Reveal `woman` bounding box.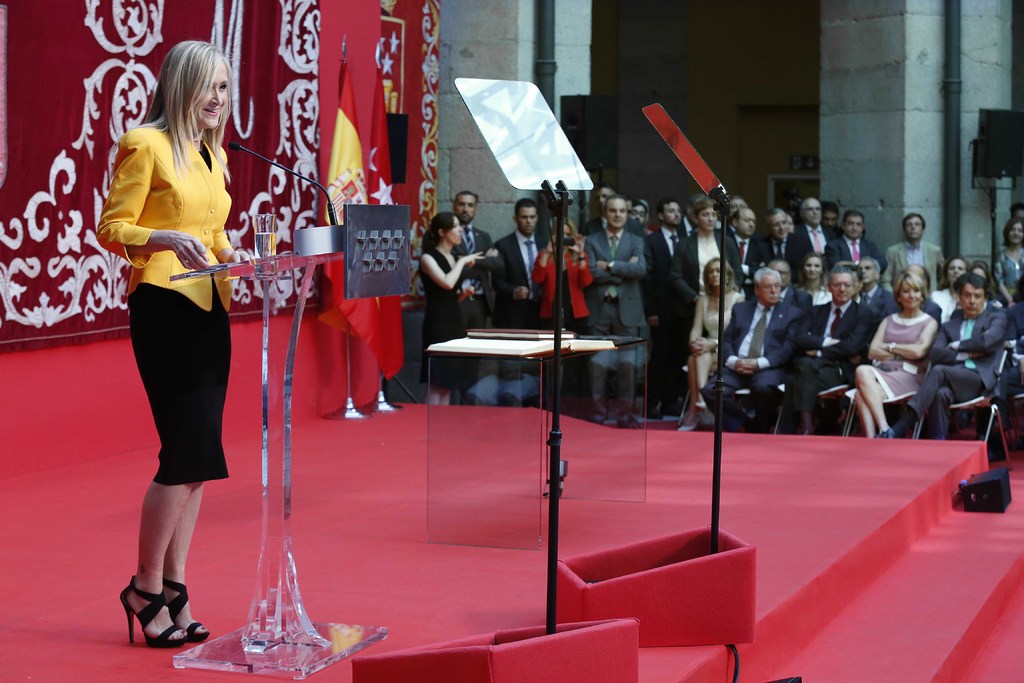
Revealed: {"left": 680, "top": 257, "right": 745, "bottom": 431}.
